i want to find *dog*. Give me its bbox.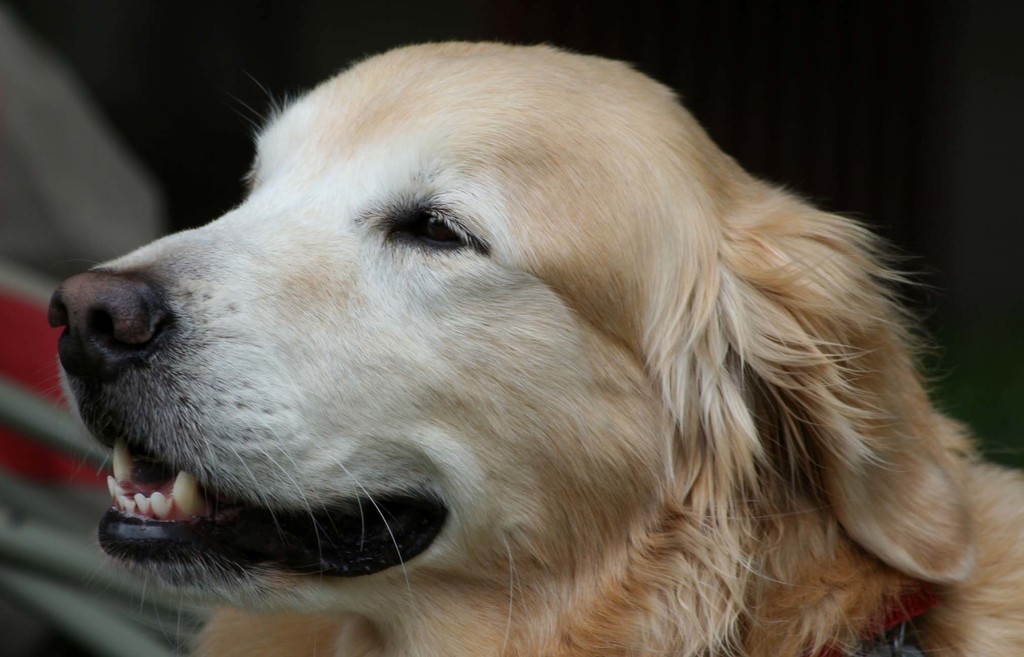
crop(45, 40, 1023, 656).
